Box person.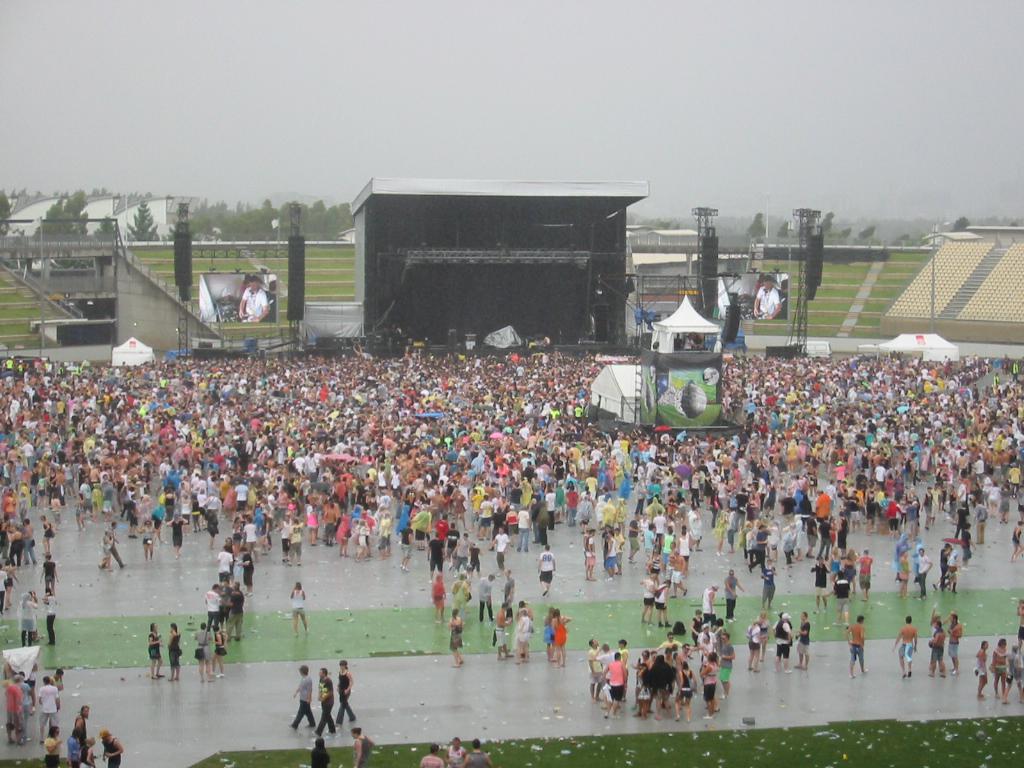
bbox(535, 541, 556, 602).
